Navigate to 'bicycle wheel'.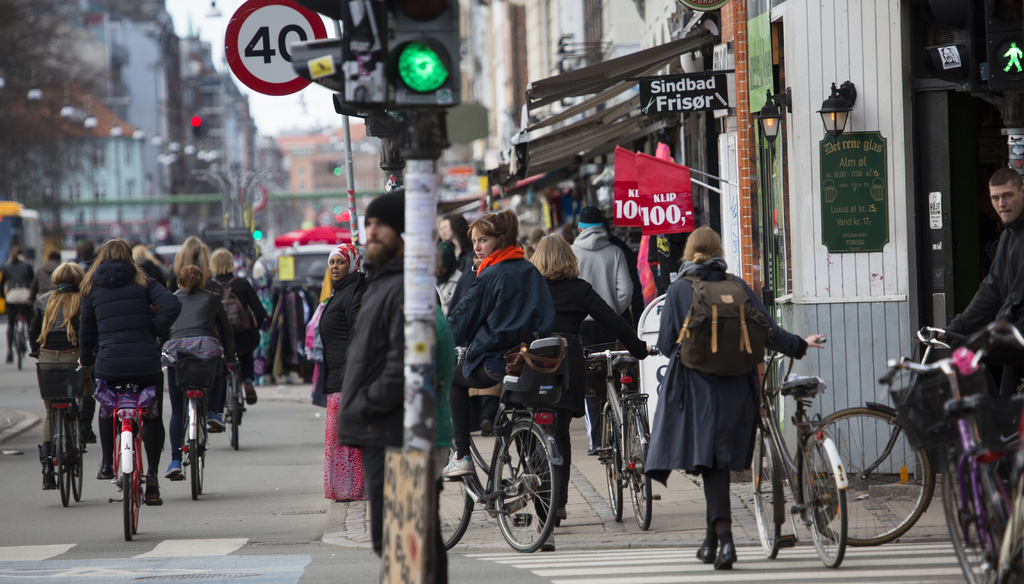
Navigation target: x1=749 y1=423 x2=783 y2=565.
